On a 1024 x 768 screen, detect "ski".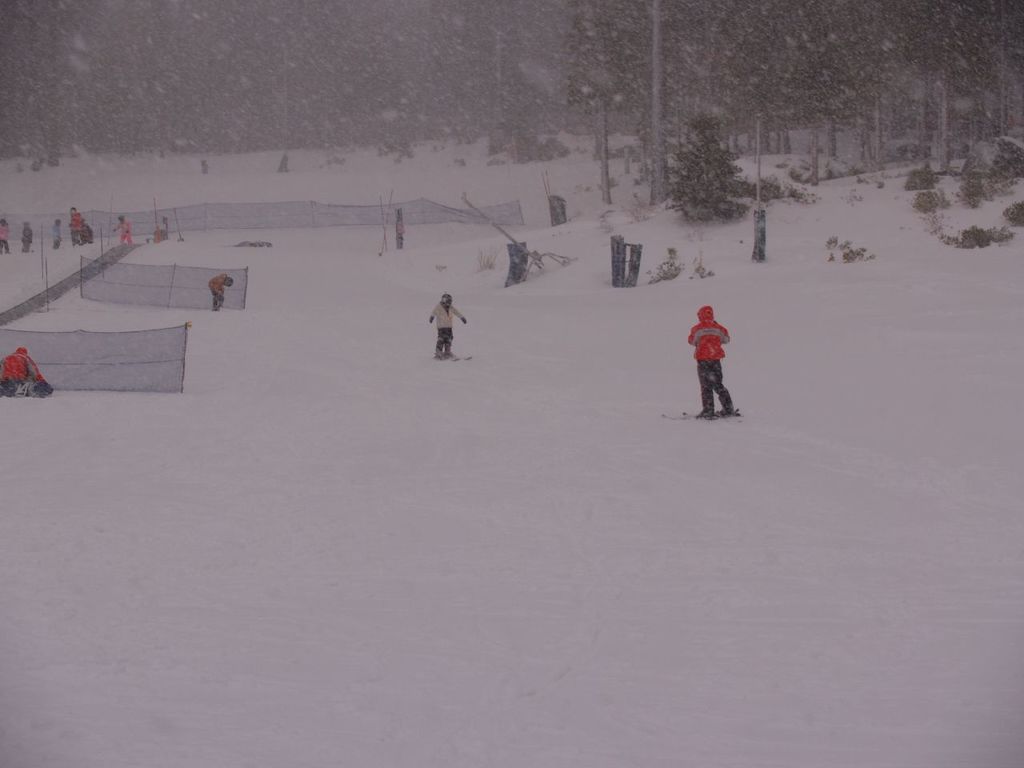
(x1=658, y1=414, x2=706, y2=422).
